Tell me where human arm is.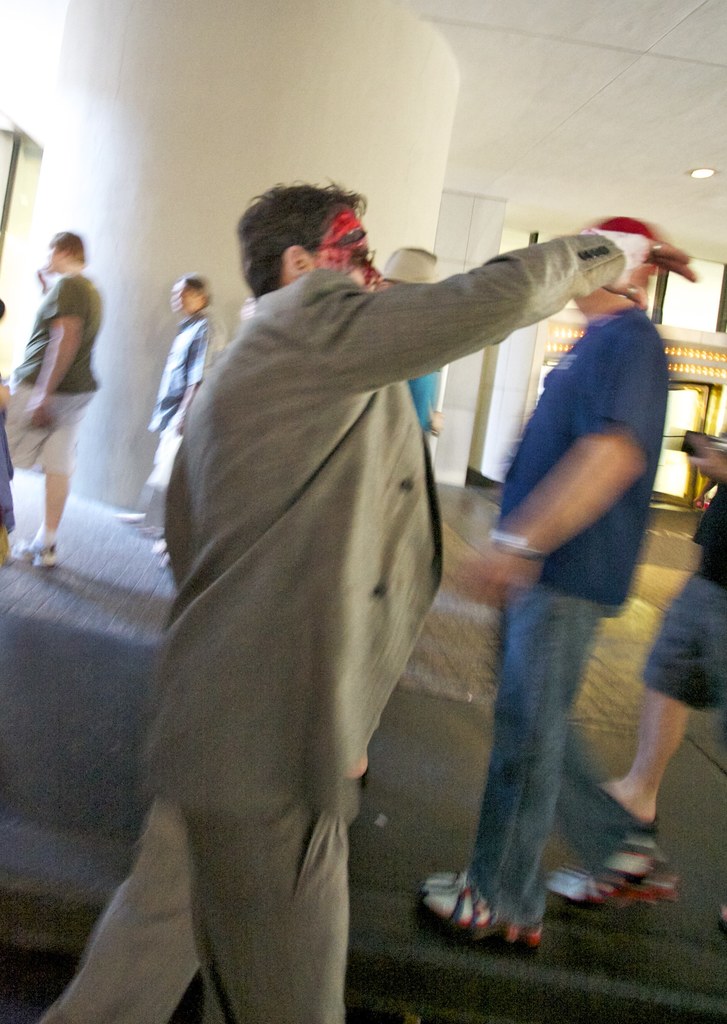
human arm is at locate(691, 440, 726, 480).
